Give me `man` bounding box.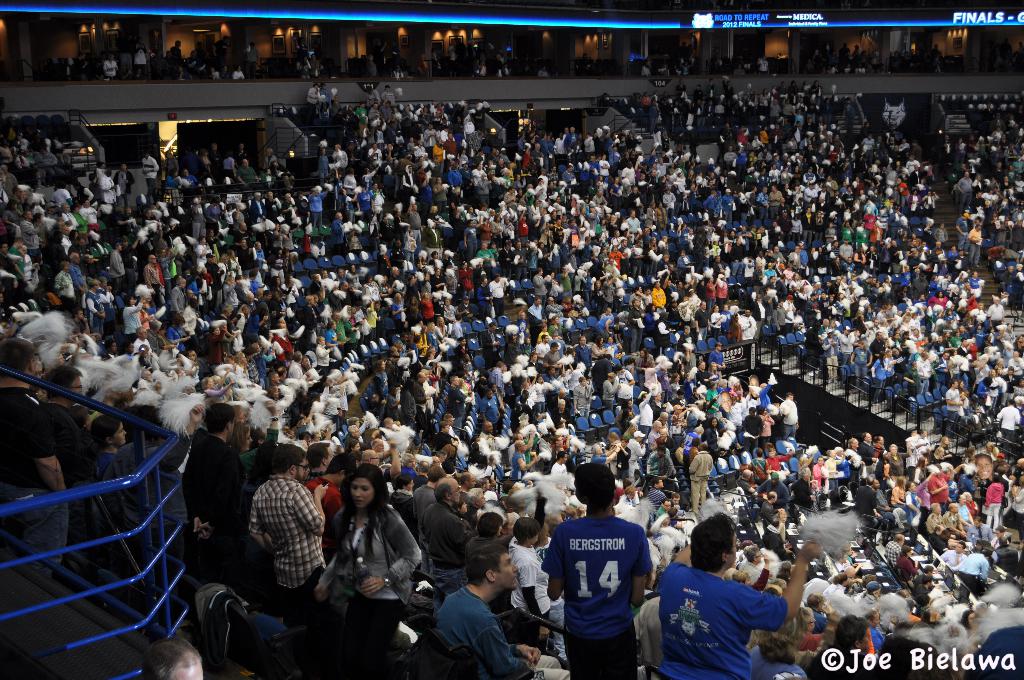
region(671, 405, 692, 432).
